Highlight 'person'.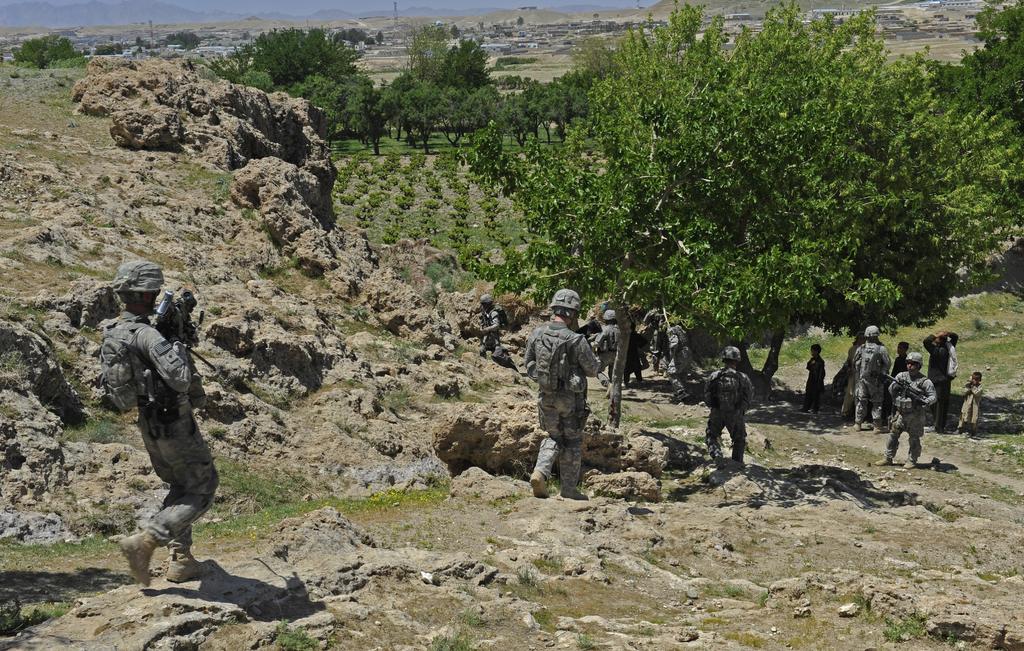
Highlighted region: region(99, 260, 219, 586).
